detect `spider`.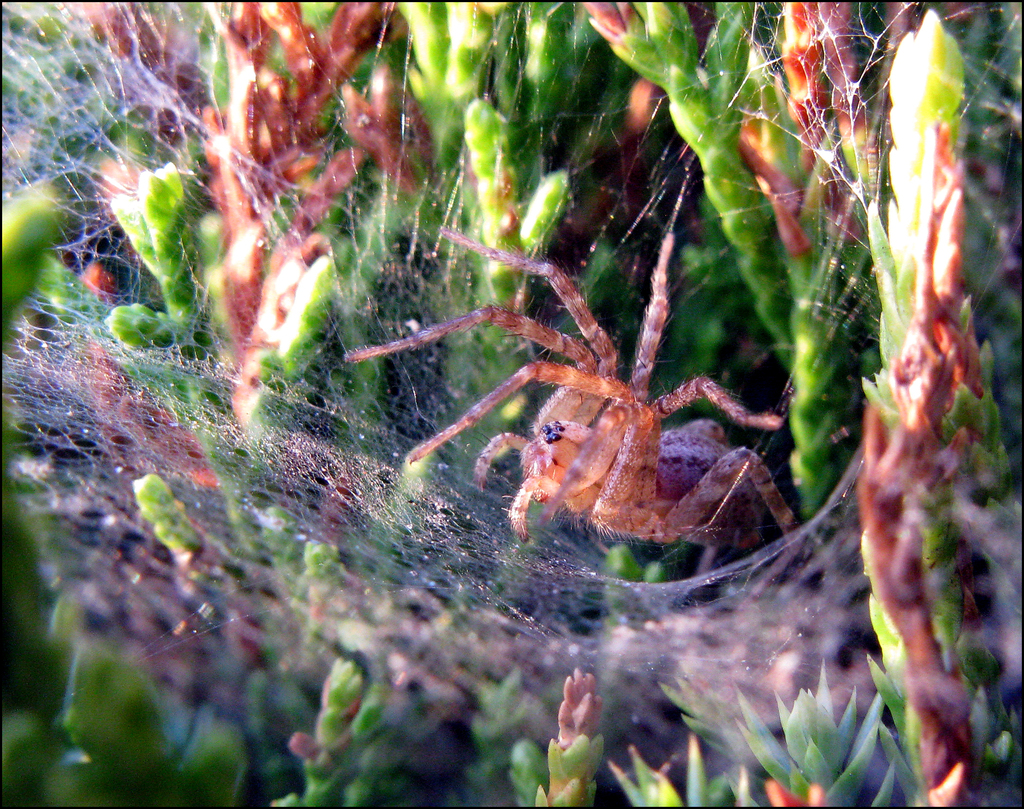
Detected at crop(340, 229, 819, 623).
